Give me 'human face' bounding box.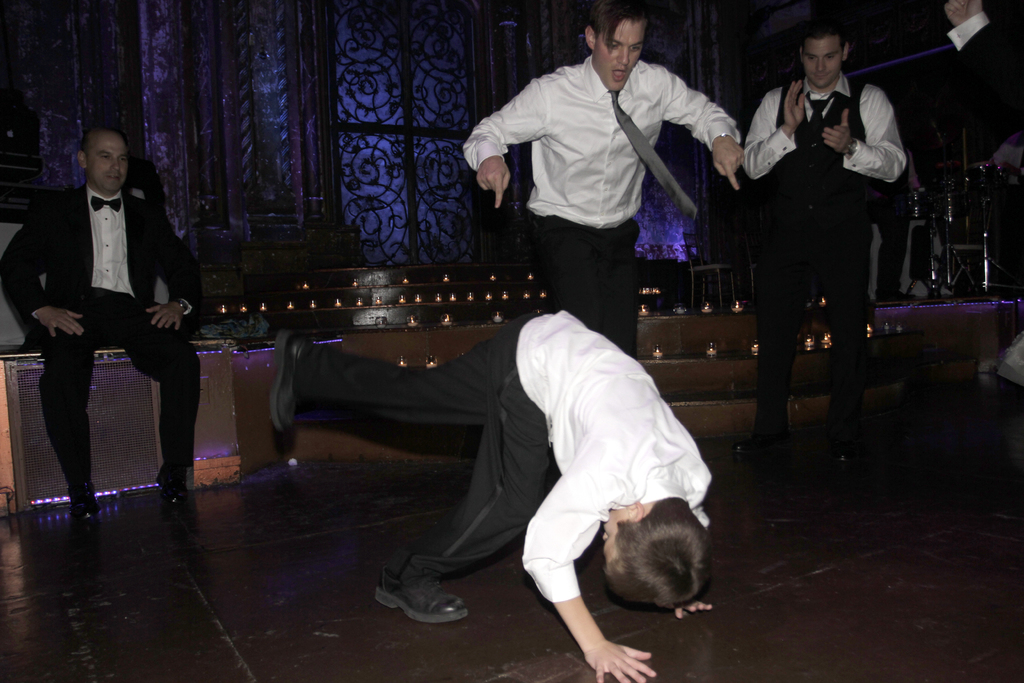
803,41,842,86.
